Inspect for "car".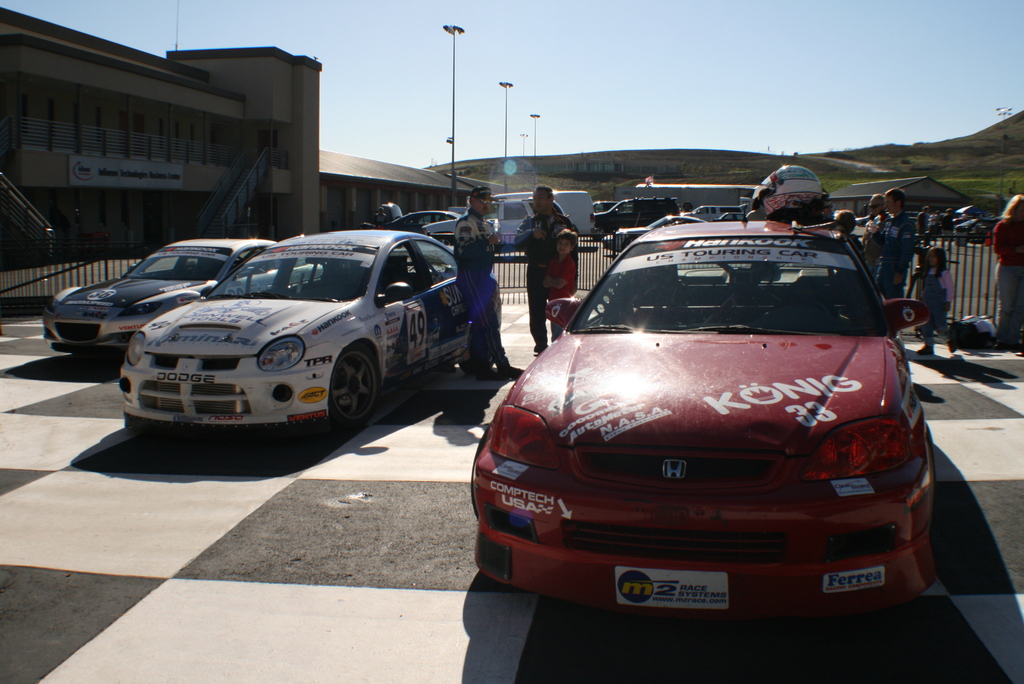
Inspection: detection(468, 190, 930, 644).
